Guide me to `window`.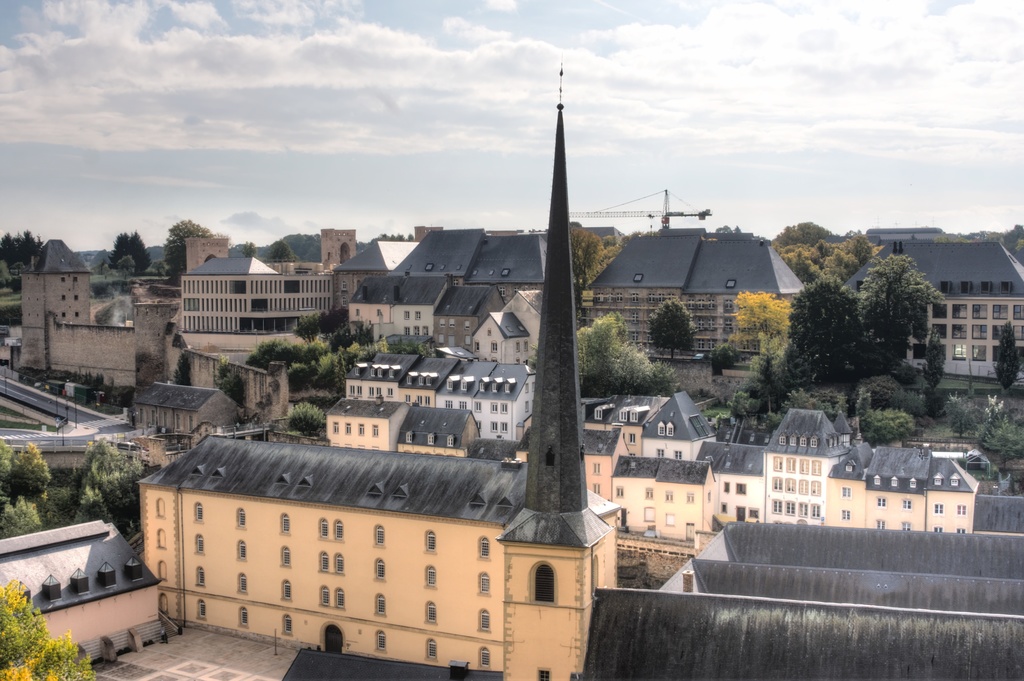
Guidance: <box>238,606,252,630</box>.
